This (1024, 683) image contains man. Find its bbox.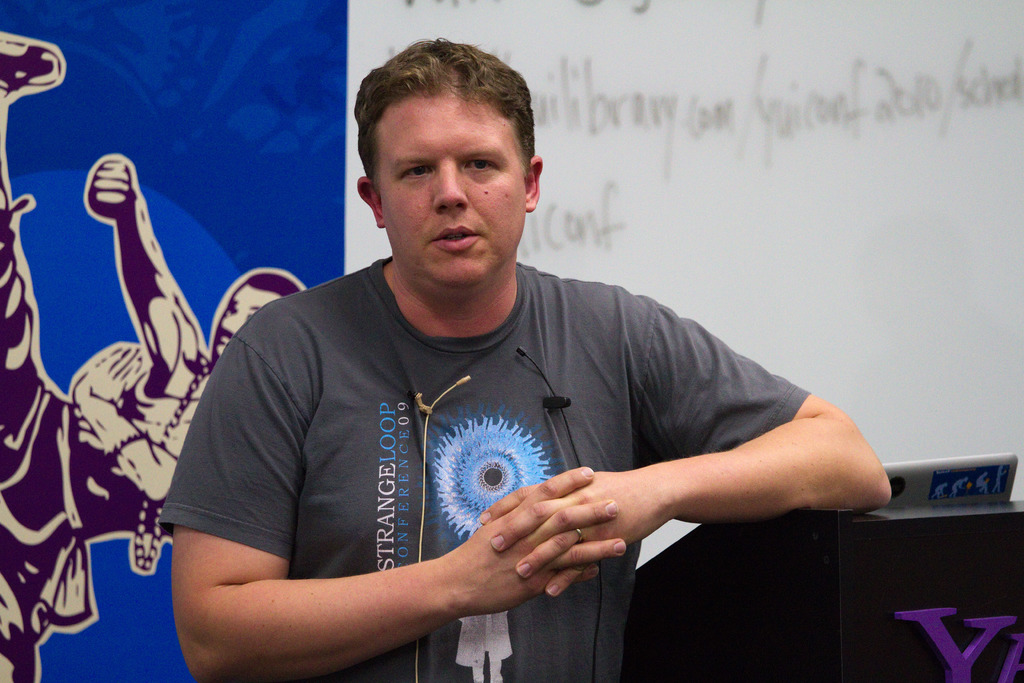
[0, 25, 303, 682].
